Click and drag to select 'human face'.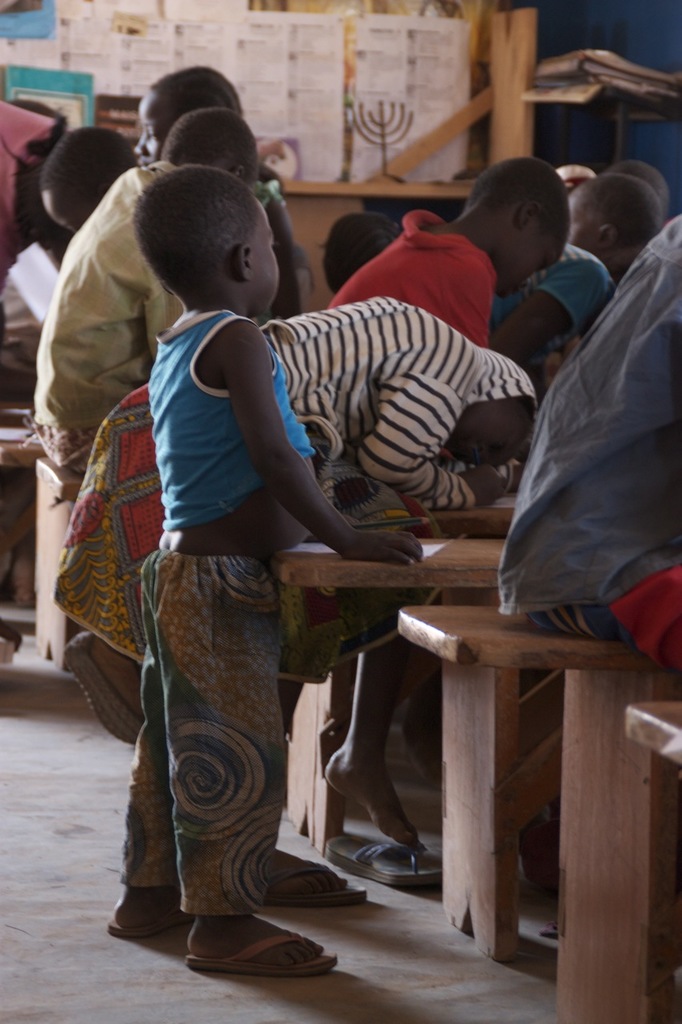
Selection: 493,221,564,295.
